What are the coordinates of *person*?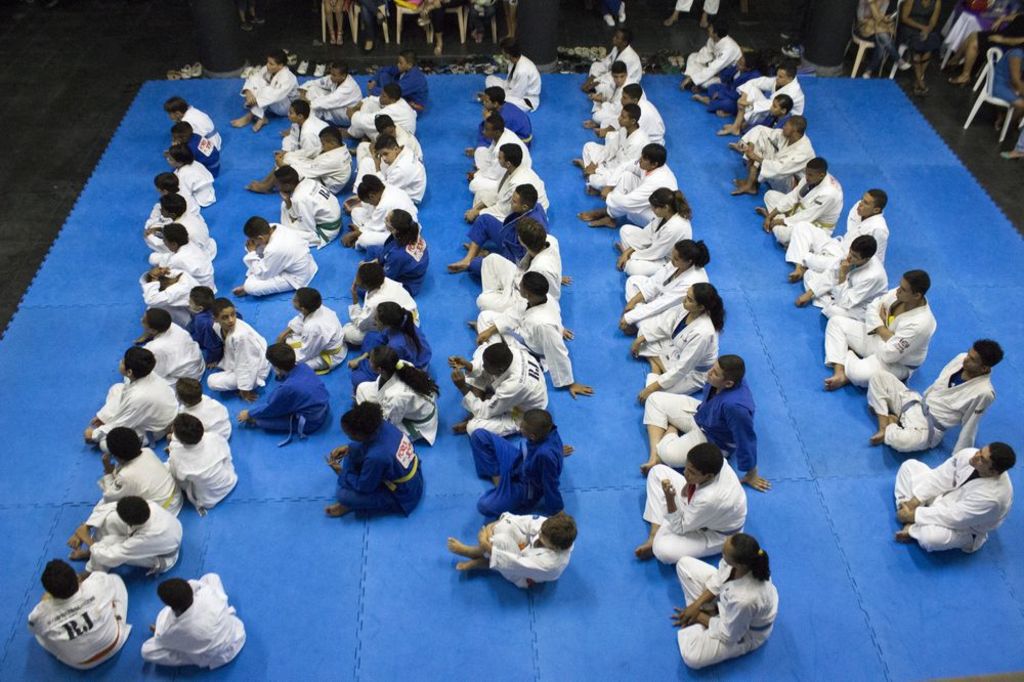
358/207/427/298.
